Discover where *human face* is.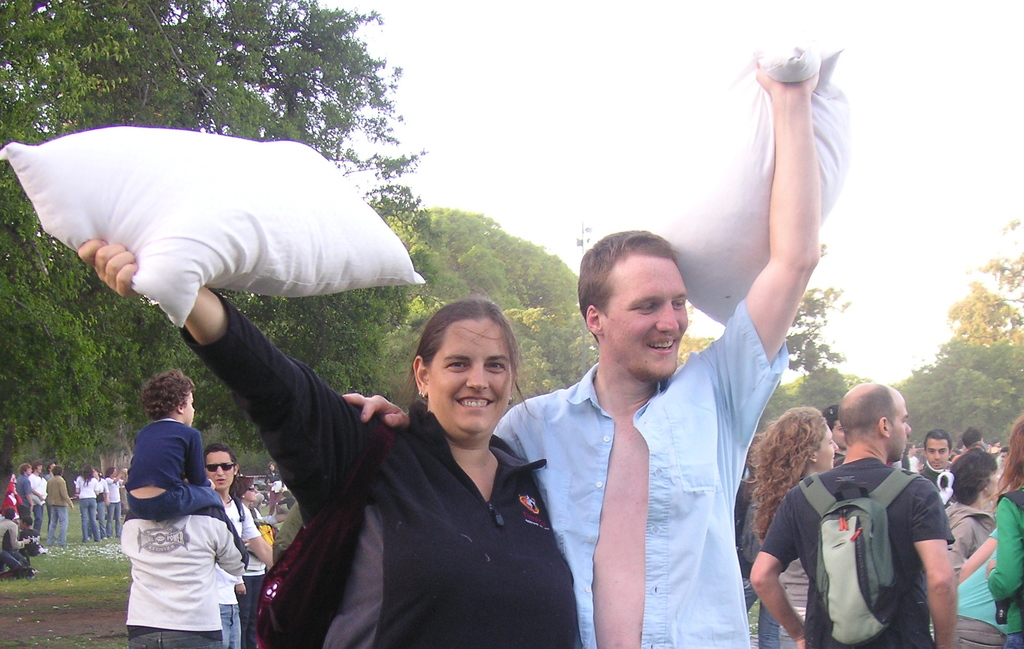
Discovered at region(810, 422, 836, 472).
